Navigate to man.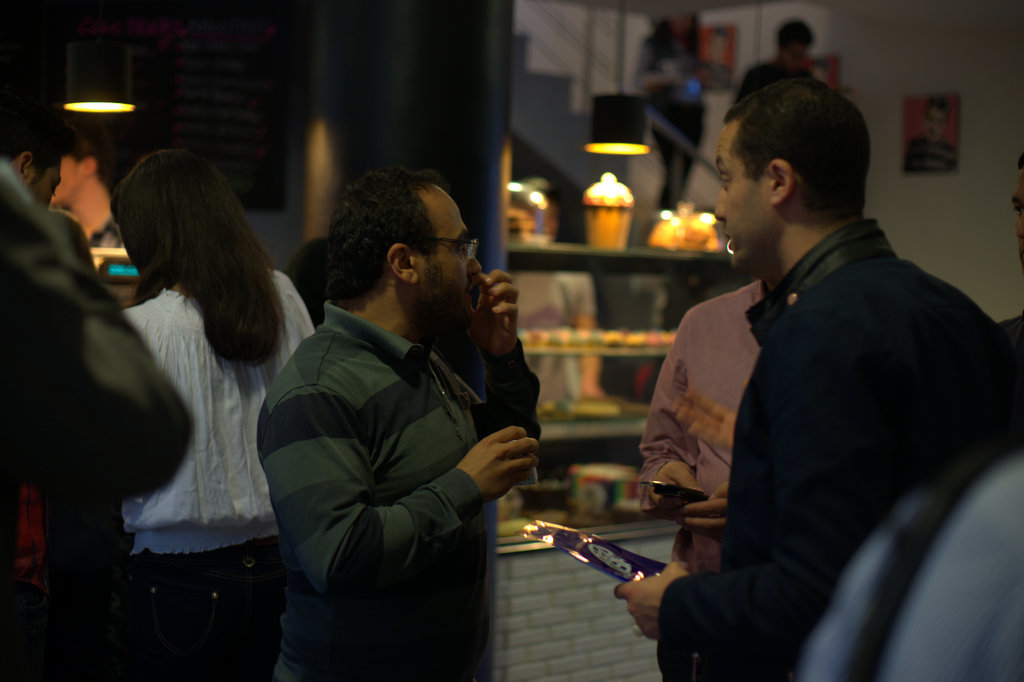
Navigation target: {"x1": 726, "y1": 15, "x2": 831, "y2": 106}.
